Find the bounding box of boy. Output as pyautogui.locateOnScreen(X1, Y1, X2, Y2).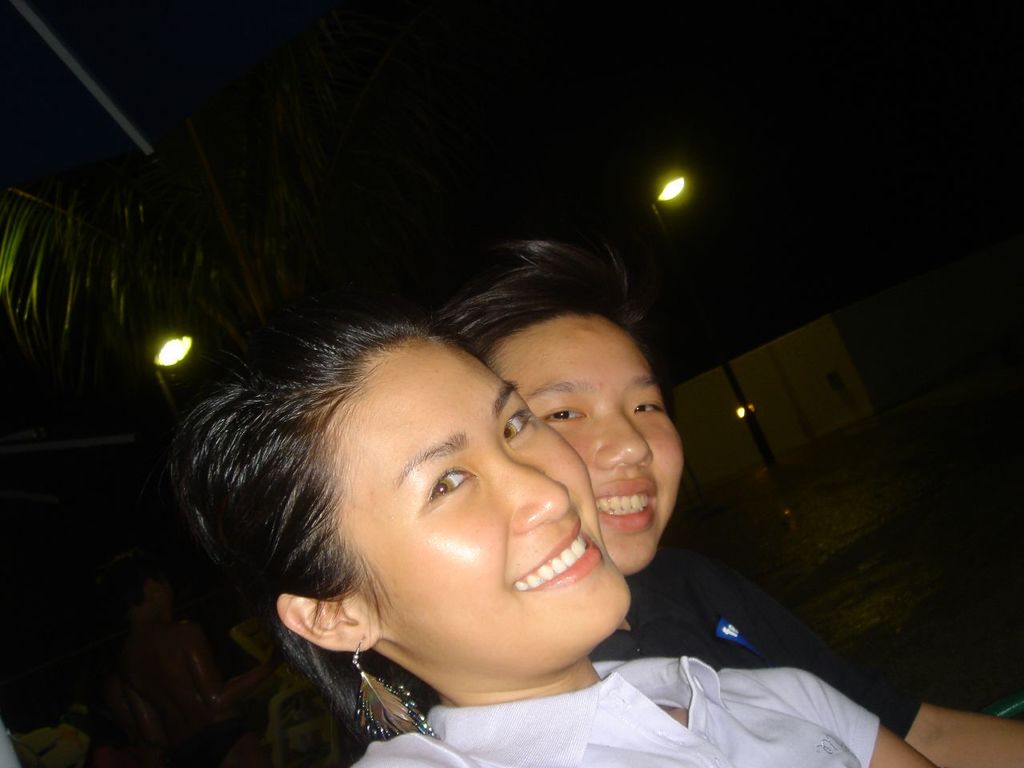
pyautogui.locateOnScreen(410, 233, 1023, 767).
